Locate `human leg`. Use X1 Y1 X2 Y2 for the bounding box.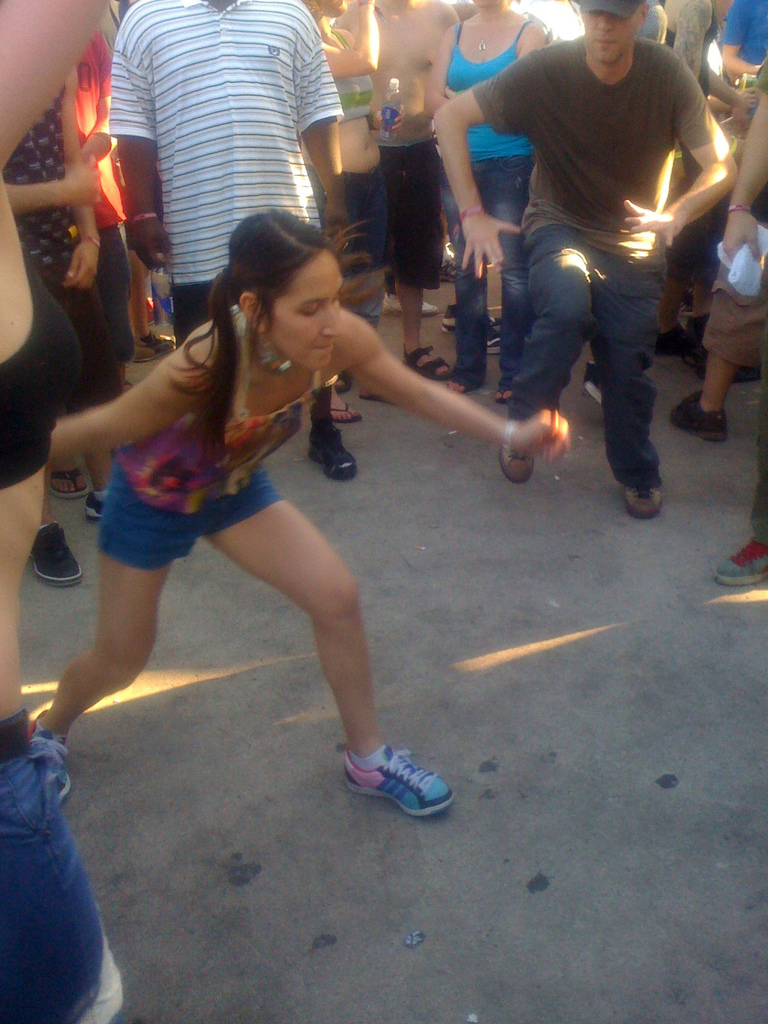
673 354 742 440.
